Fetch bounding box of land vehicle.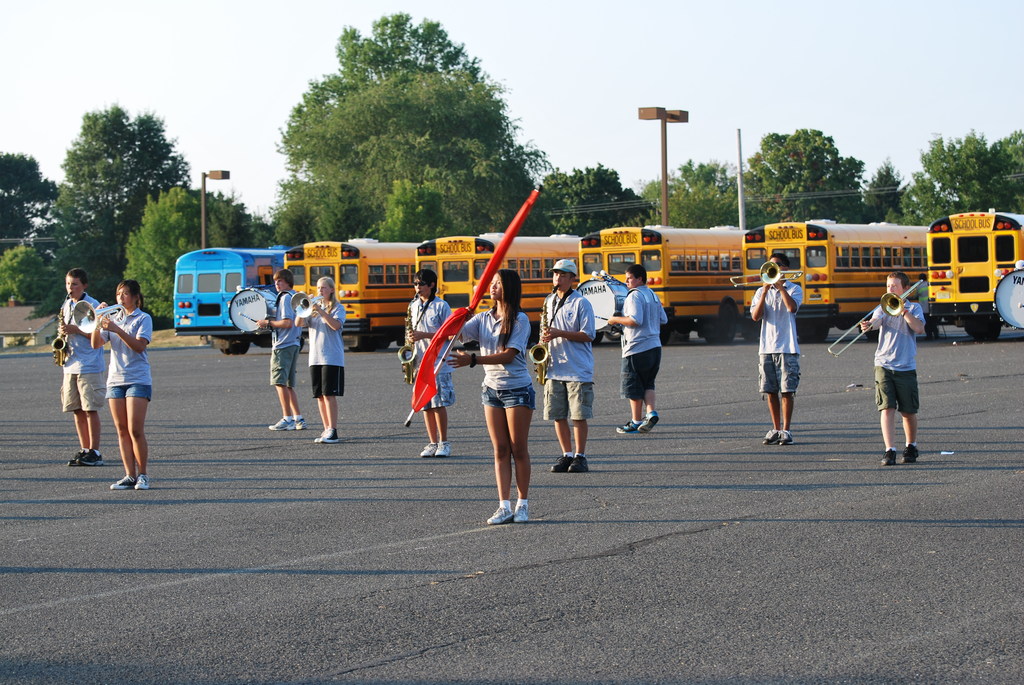
Bbox: (left=740, top=220, right=929, bottom=340).
